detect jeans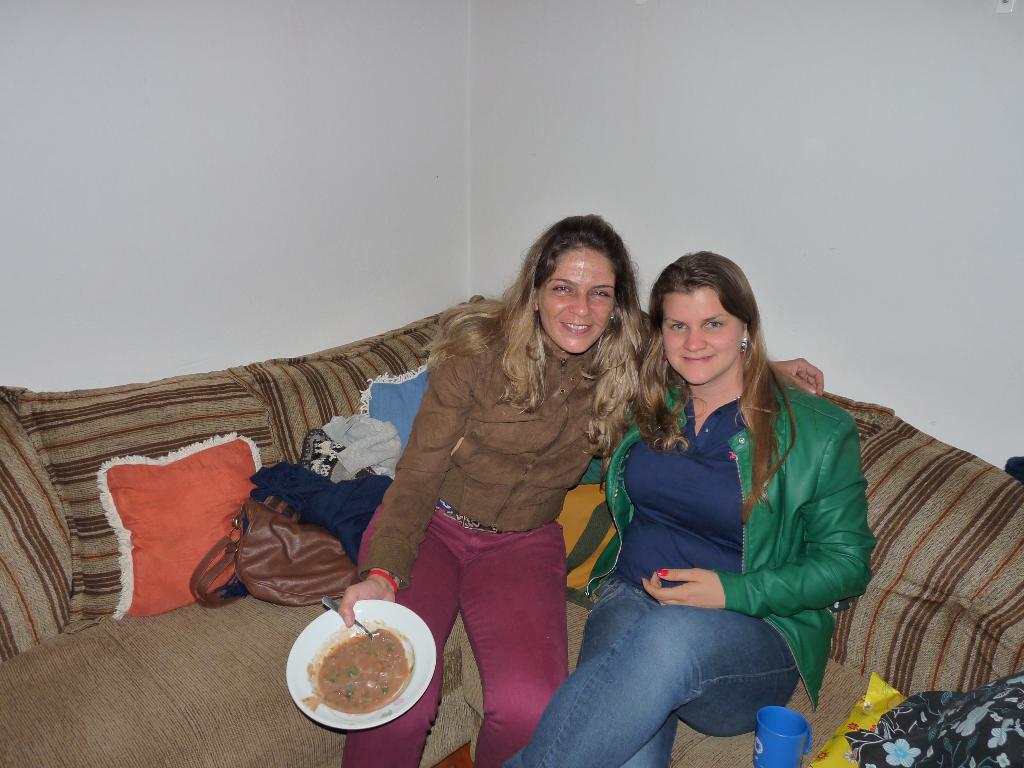
297, 482, 557, 767
